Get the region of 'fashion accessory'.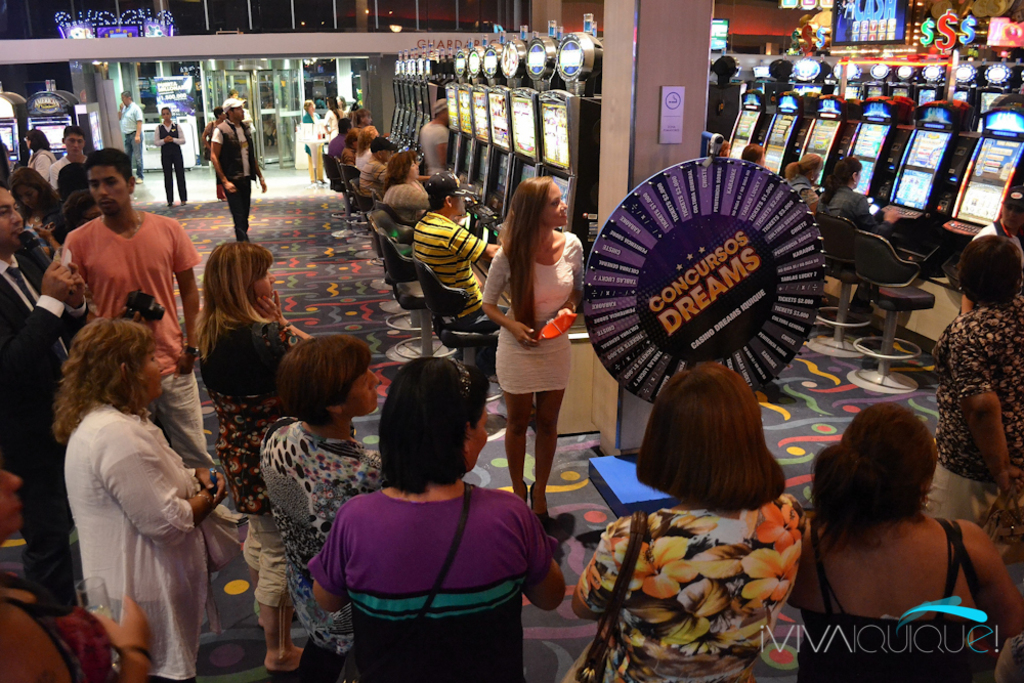
[left=181, top=342, right=201, bottom=356].
